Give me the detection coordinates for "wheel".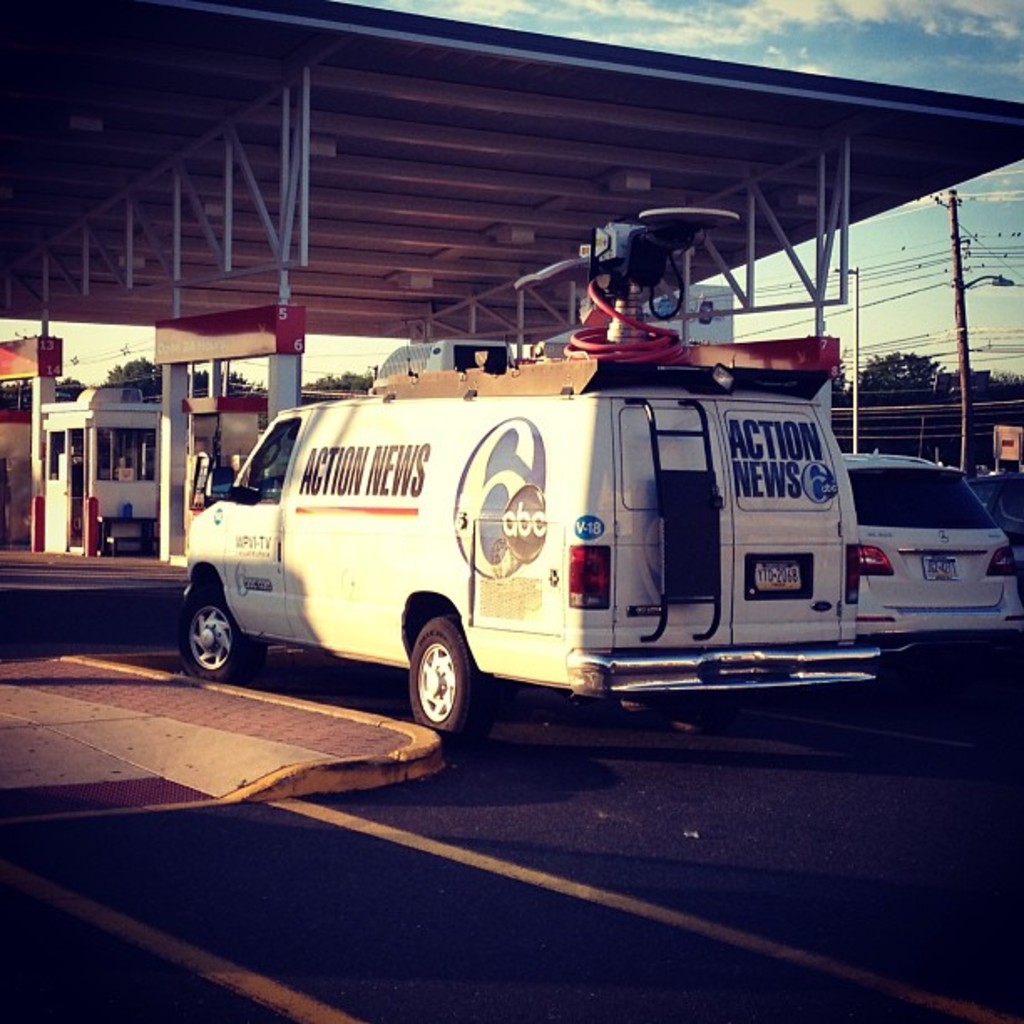
BBox(408, 619, 499, 740).
